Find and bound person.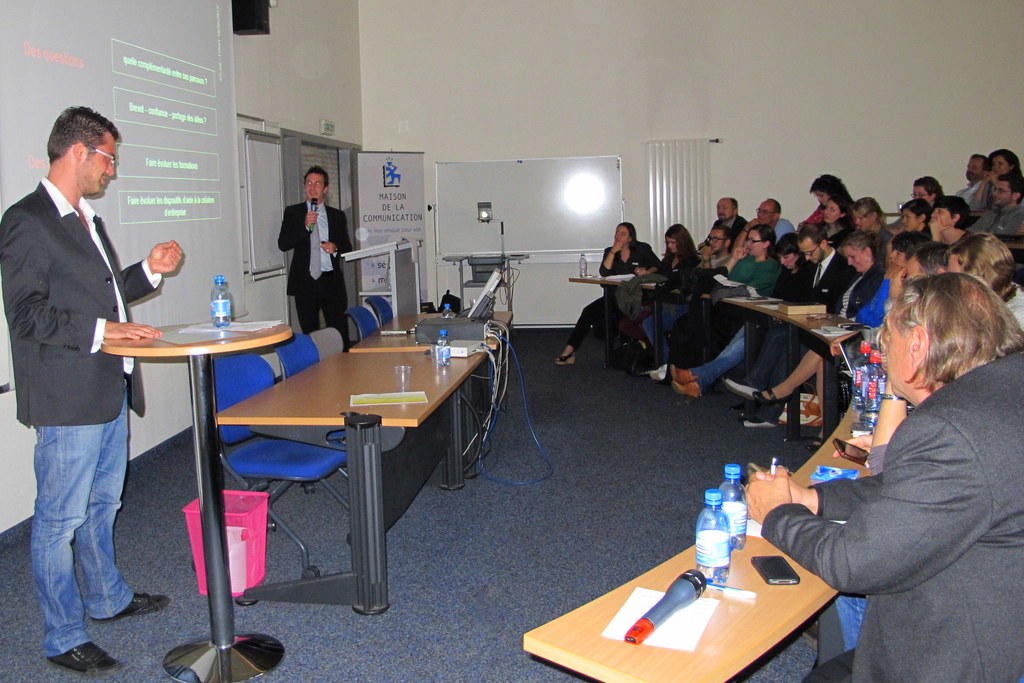
Bound: l=915, t=246, r=966, b=284.
